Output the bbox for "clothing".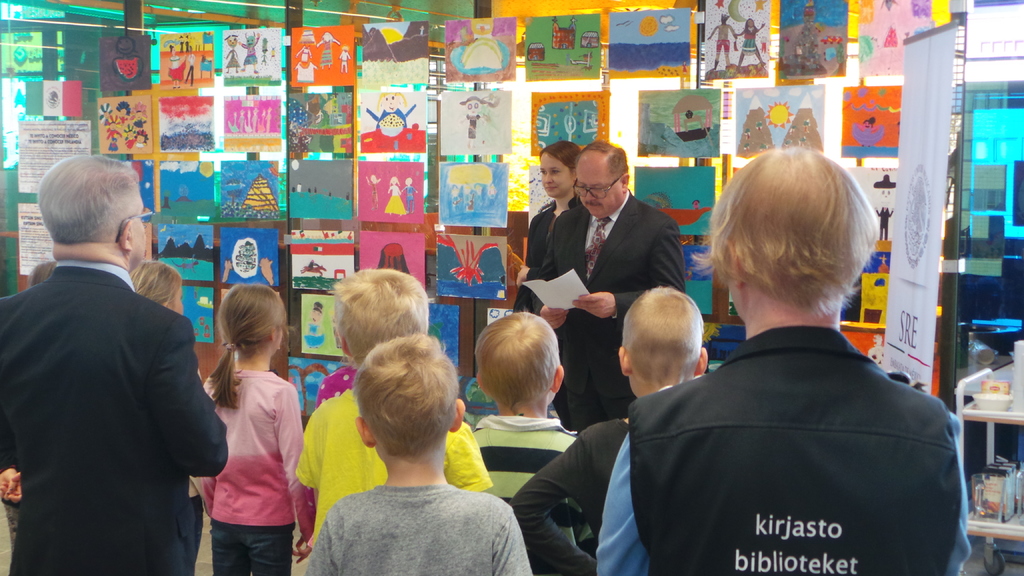
bbox(458, 401, 571, 504).
